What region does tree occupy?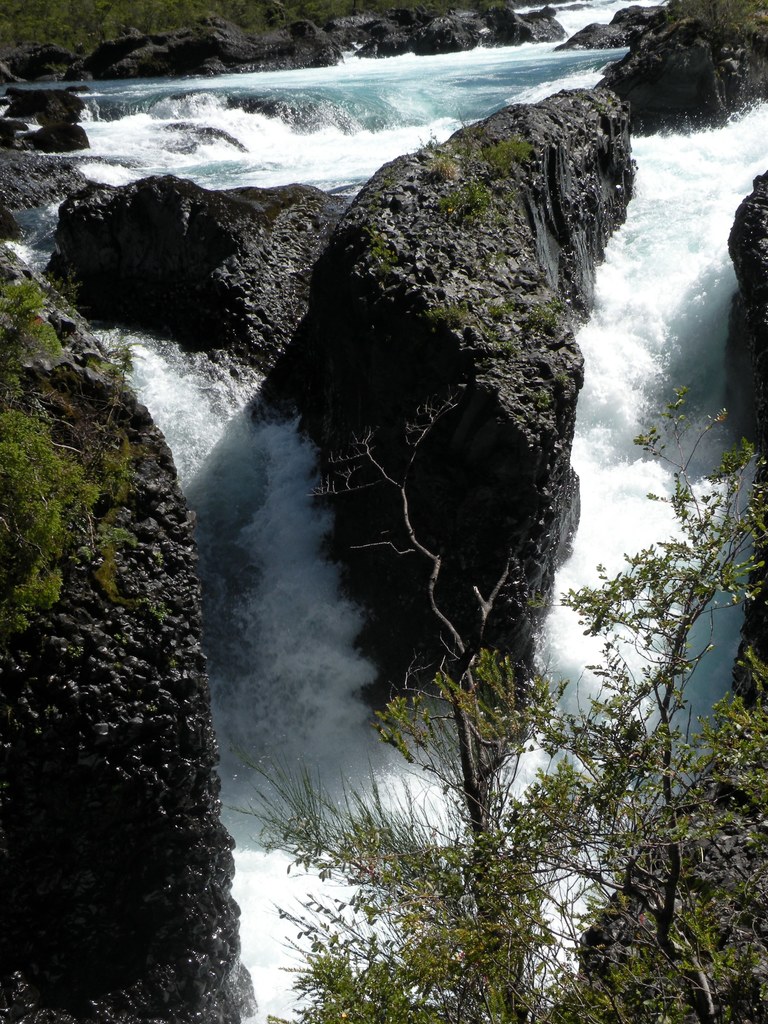
pyautogui.locateOnScreen(231, 381, 767, 1023).
